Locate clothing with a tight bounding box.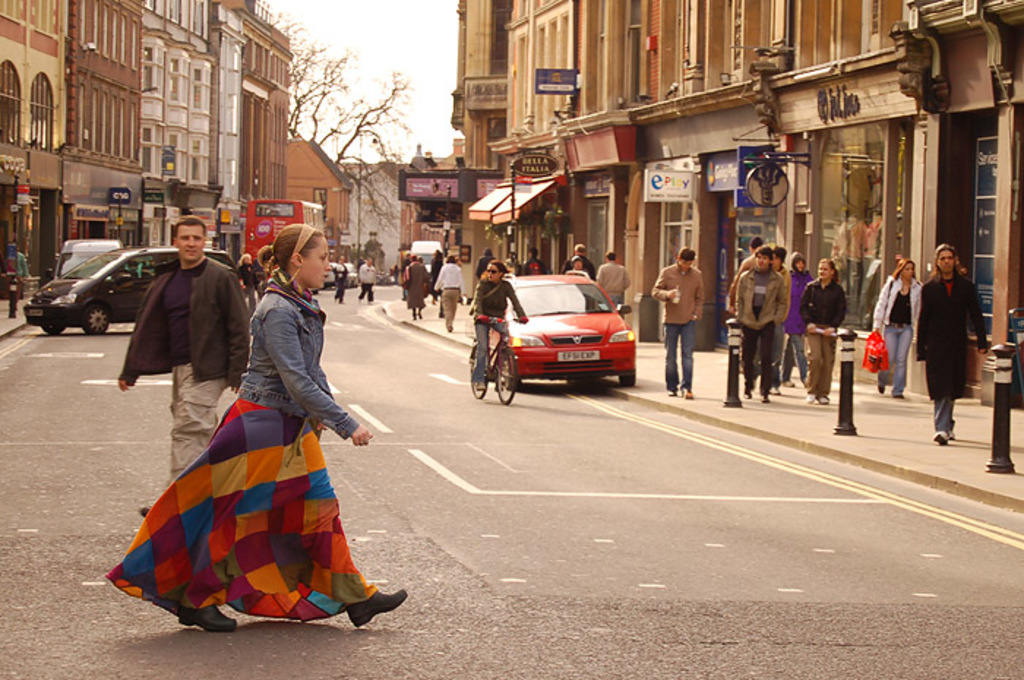
[x1=796, y1=275, x2=857, y2=405].
